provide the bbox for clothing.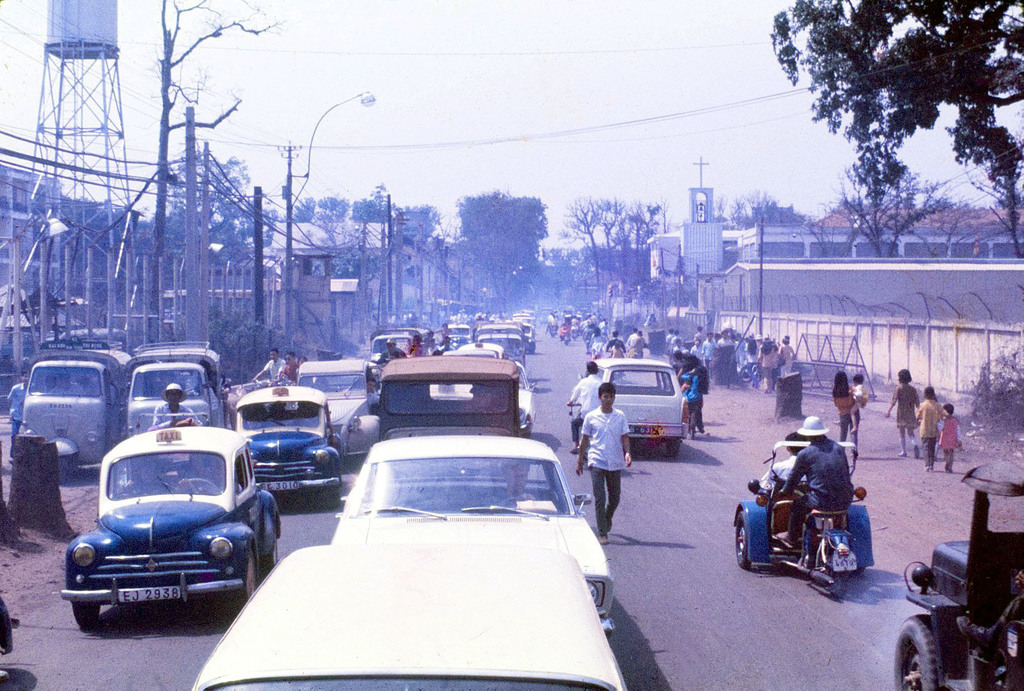
[400, 340, 422, 359].
